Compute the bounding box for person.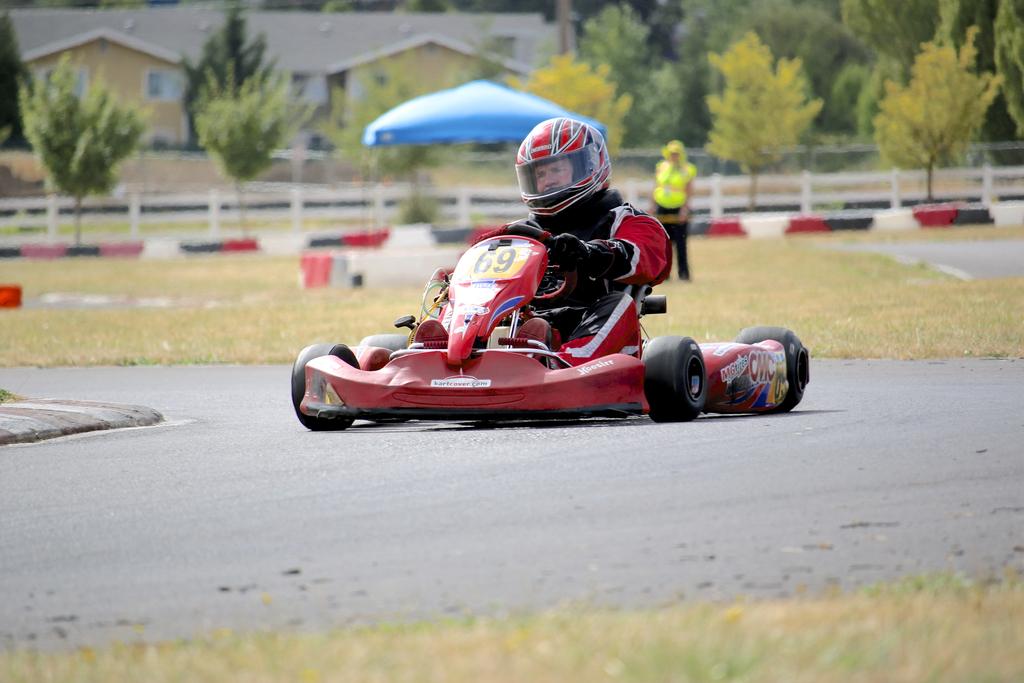
left=356, top=117, right=673, bottom=371.
